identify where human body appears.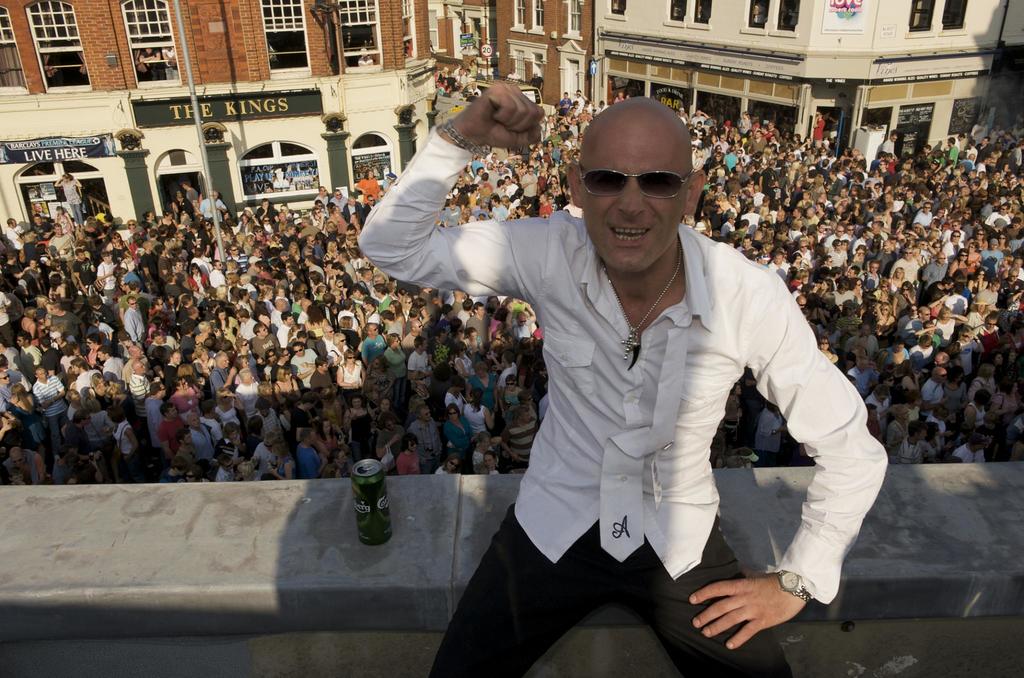
Appears at {"x1": 429, "y1": 330, "x2": 452, "y2": 367}.
